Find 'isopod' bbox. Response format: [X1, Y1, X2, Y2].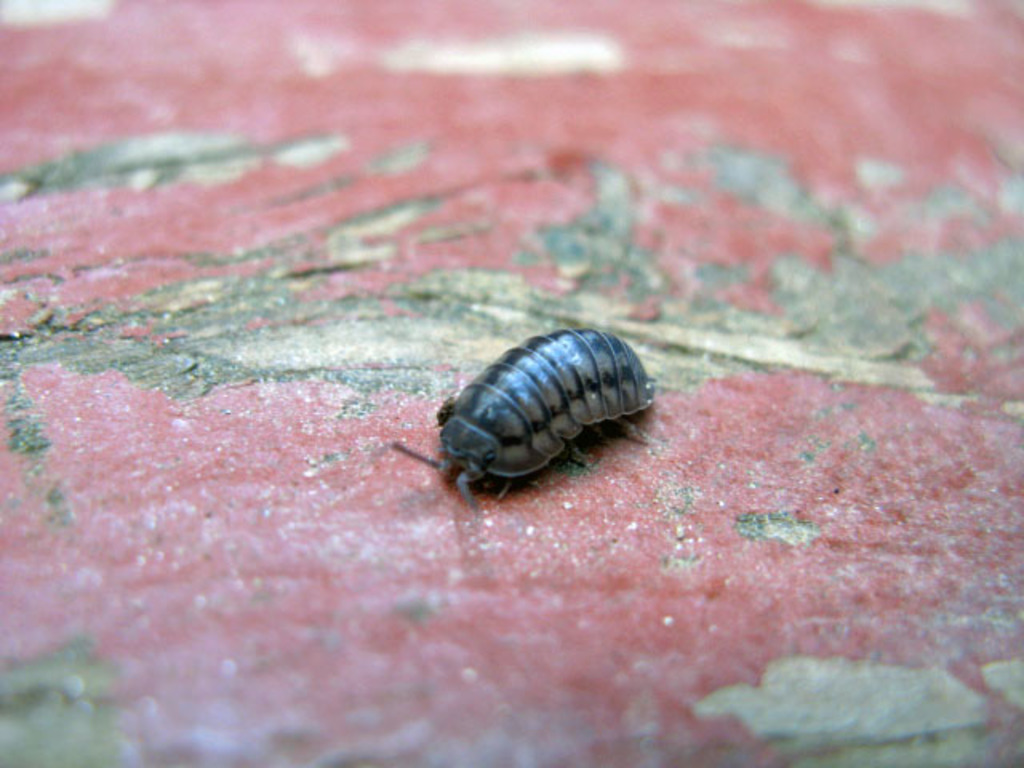
[397, 326, 656, 523].
